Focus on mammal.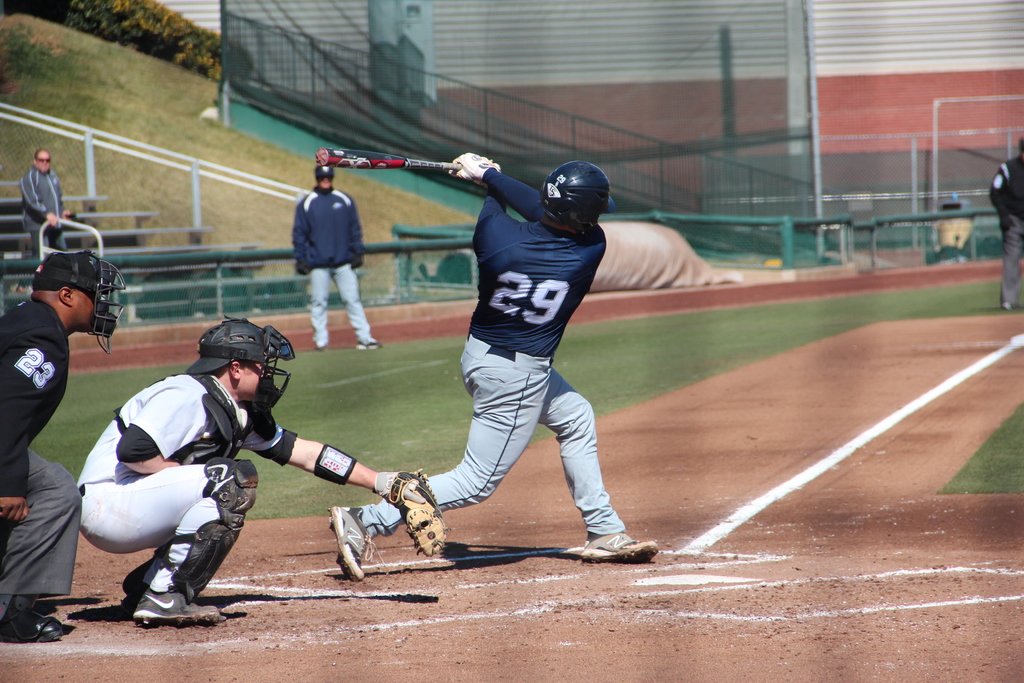
Focused at BBox(392, 129, 636, 578).
